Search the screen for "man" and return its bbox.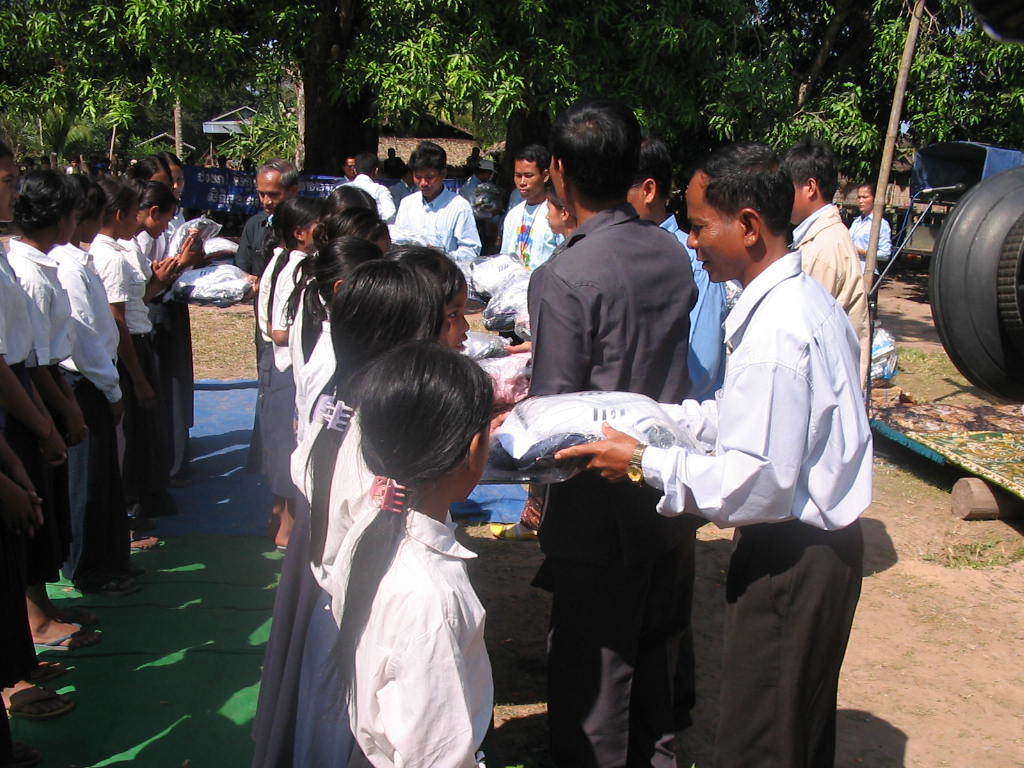
Found: 499,150,565,271.
